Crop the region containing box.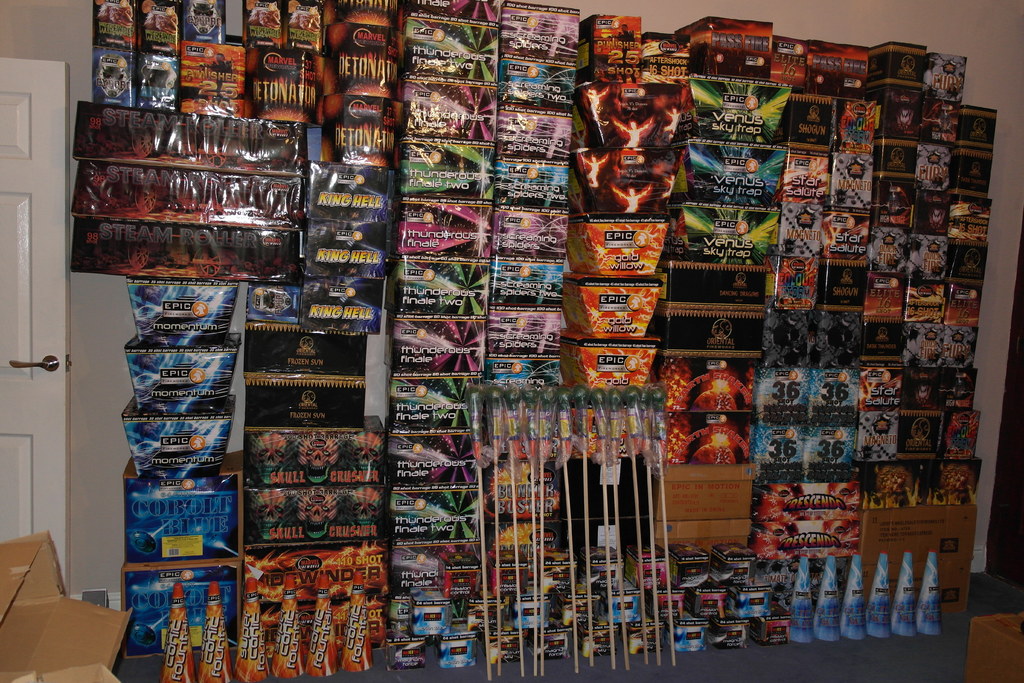
Crop region: <box>576,13,641,85</box>.
